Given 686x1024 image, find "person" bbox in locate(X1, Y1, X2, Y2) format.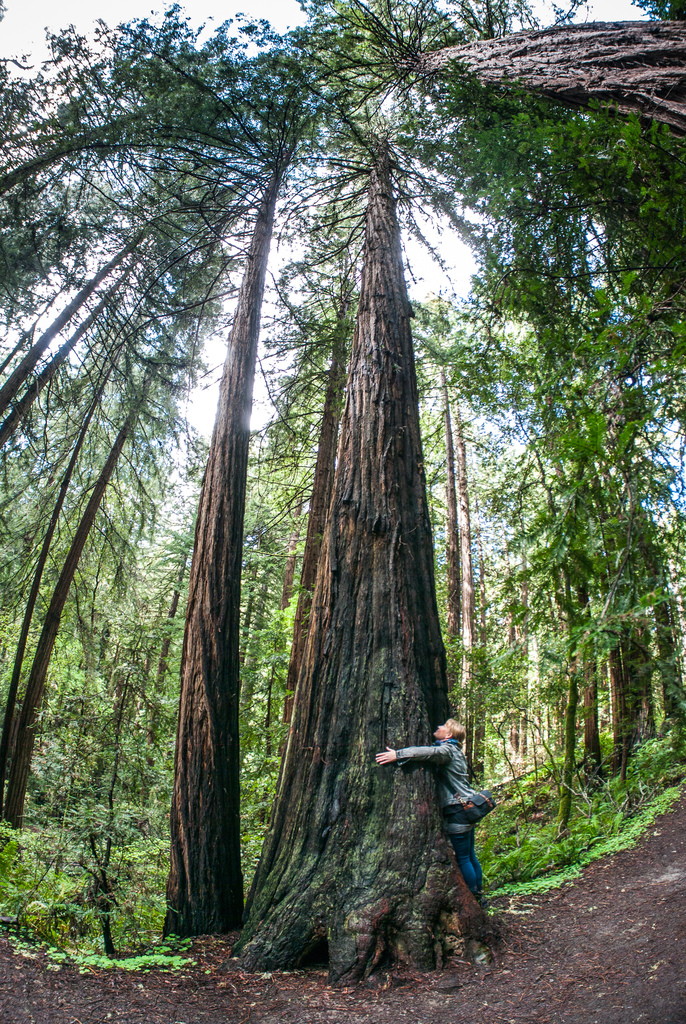
locate(361, 714, 498, 927).
